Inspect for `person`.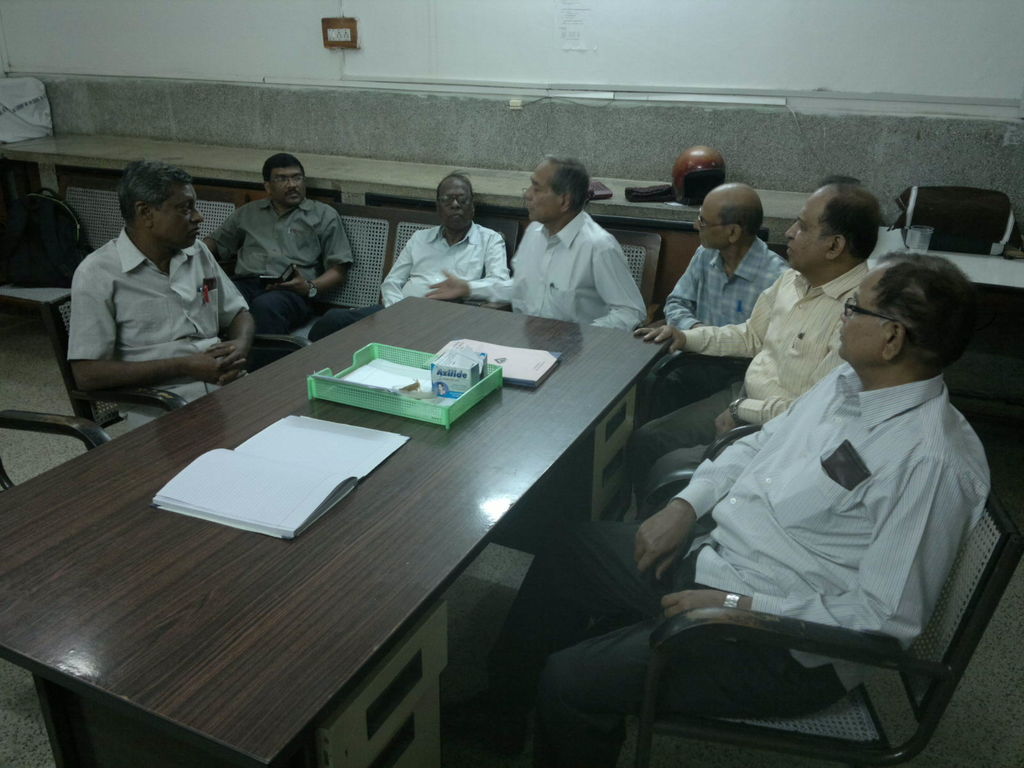
Inspection: x1=71 y1=144 x2=259 y2=442.
